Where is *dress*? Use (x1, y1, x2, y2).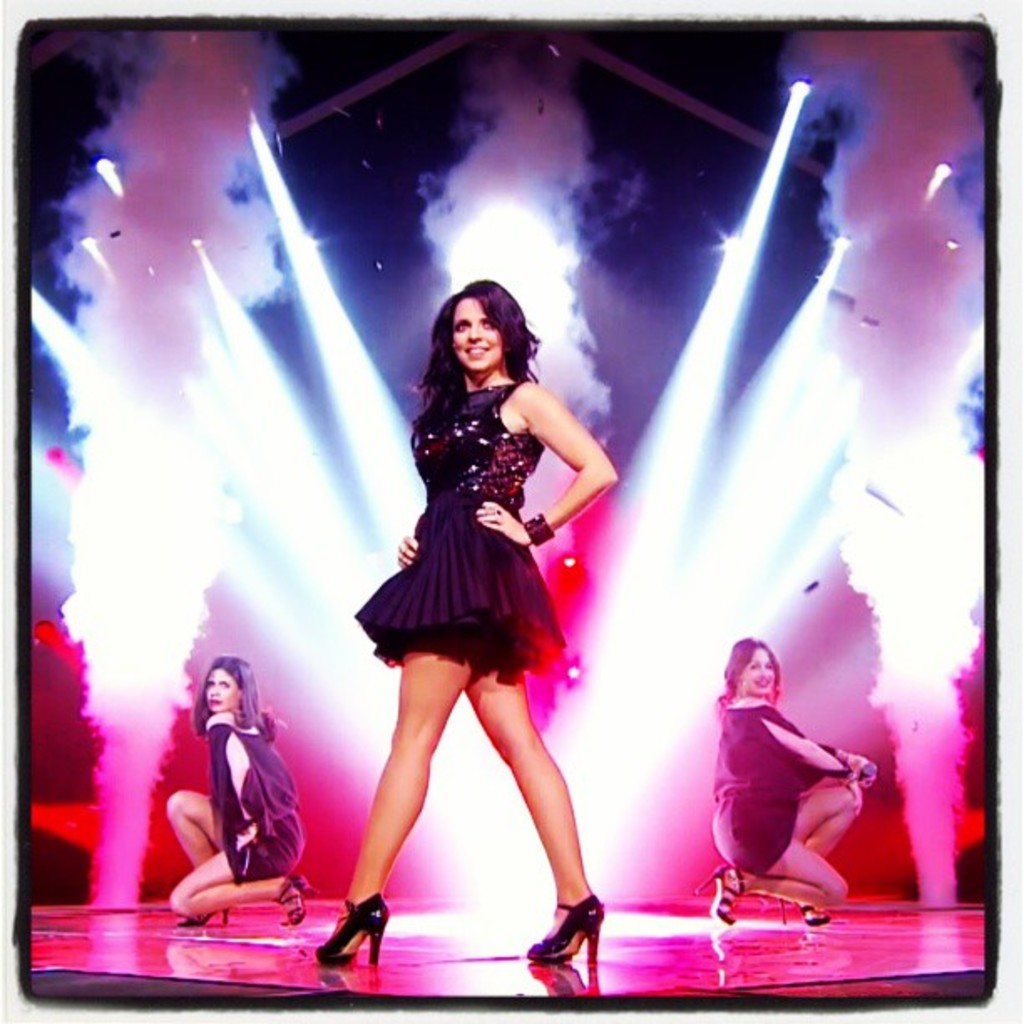
(709, 703, 850, 877).
